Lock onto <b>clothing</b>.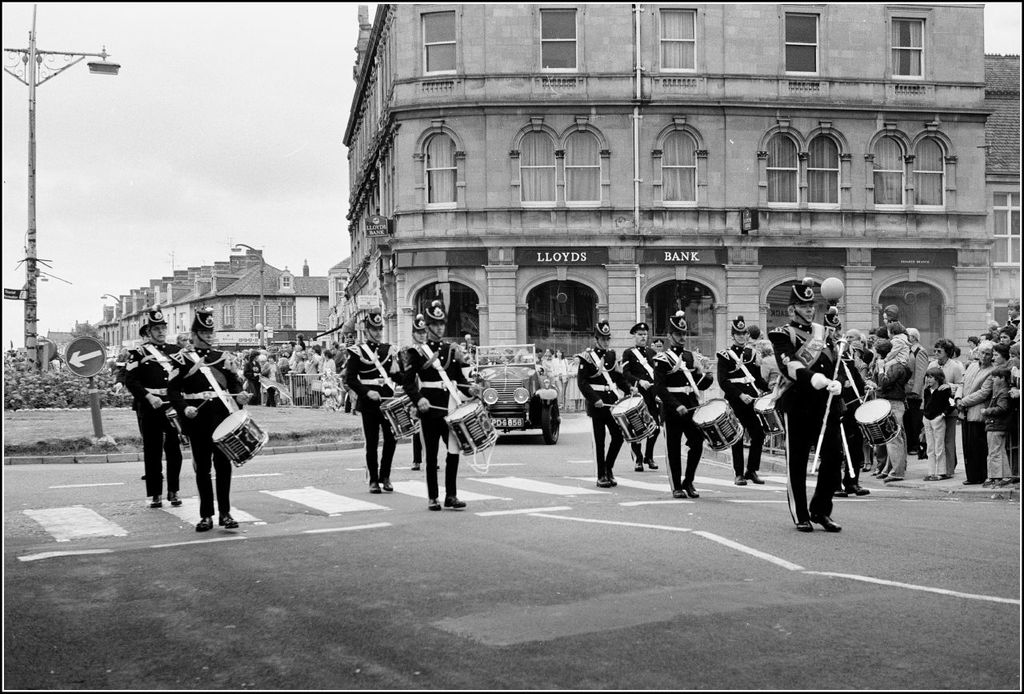
Locked: <box>769,315,844,523</box>.
